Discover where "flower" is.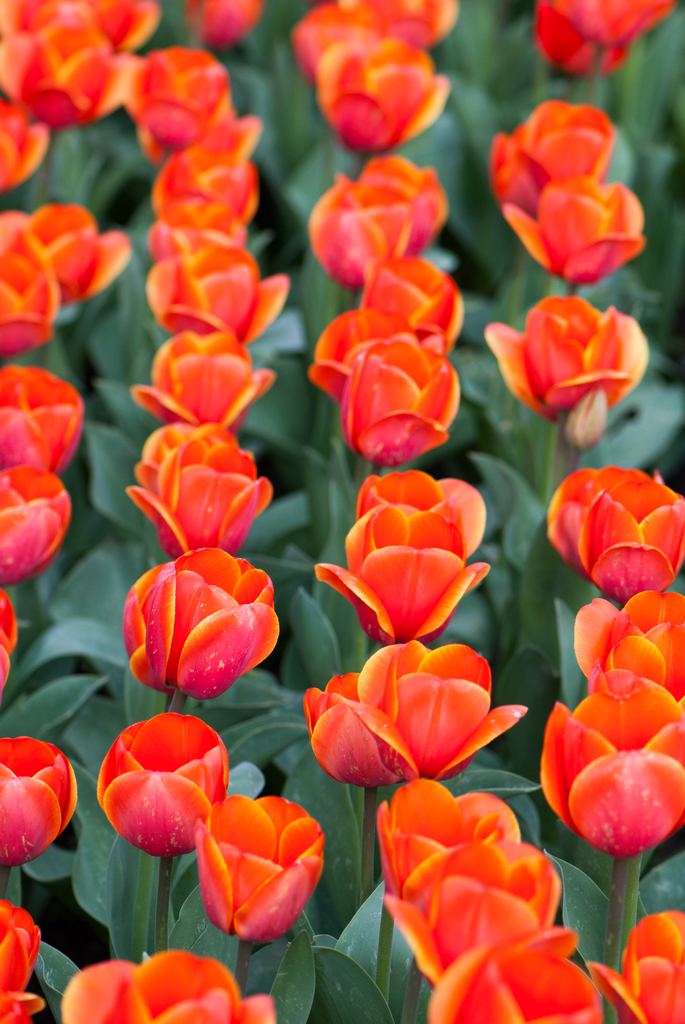
Discovered at bbox=[0, 0, 151, 125].
